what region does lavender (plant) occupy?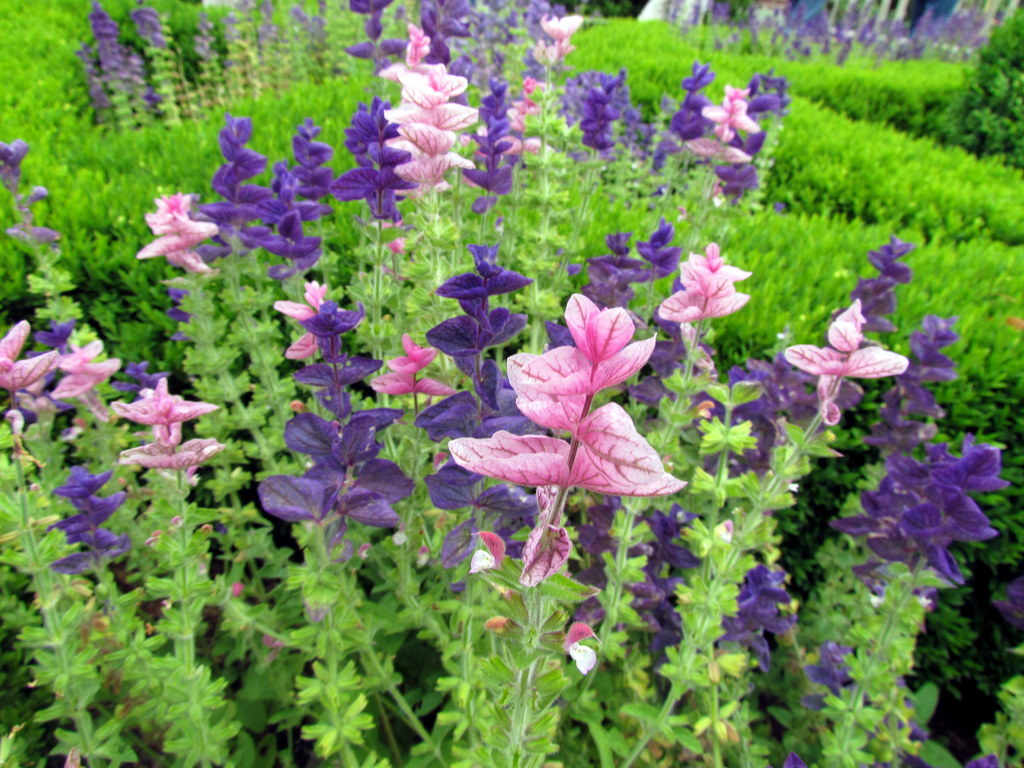
x1=427 y1=247 x2=552 y2=570.
